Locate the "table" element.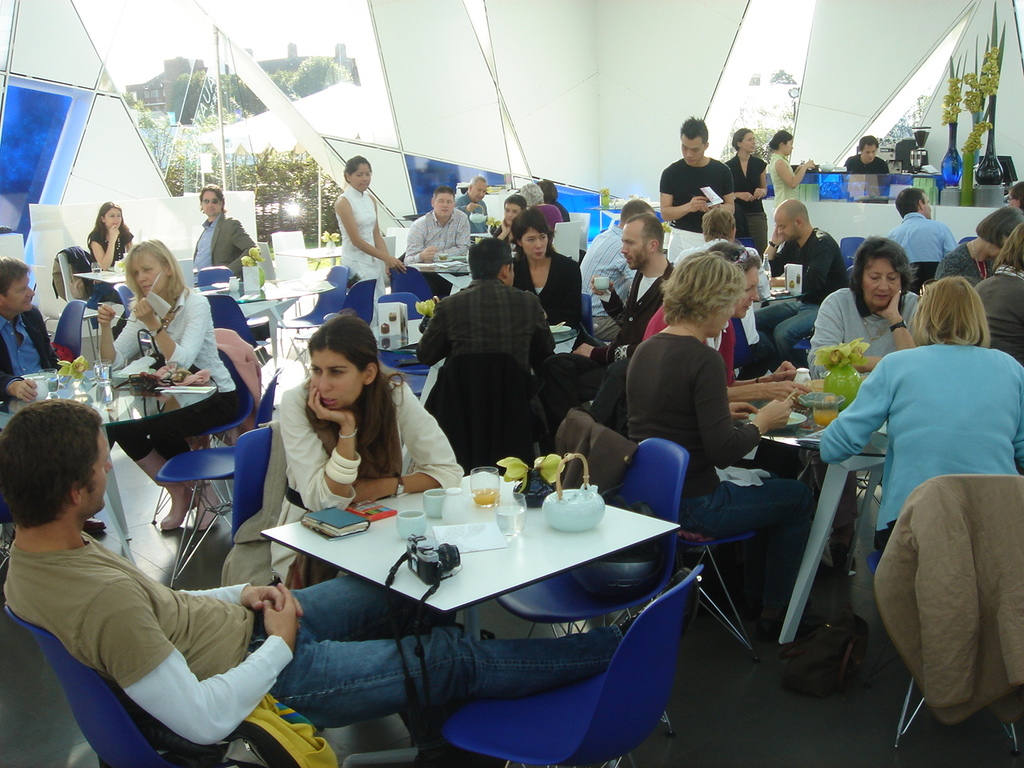
Element bbox: locate(191, 282, 337, 301).
